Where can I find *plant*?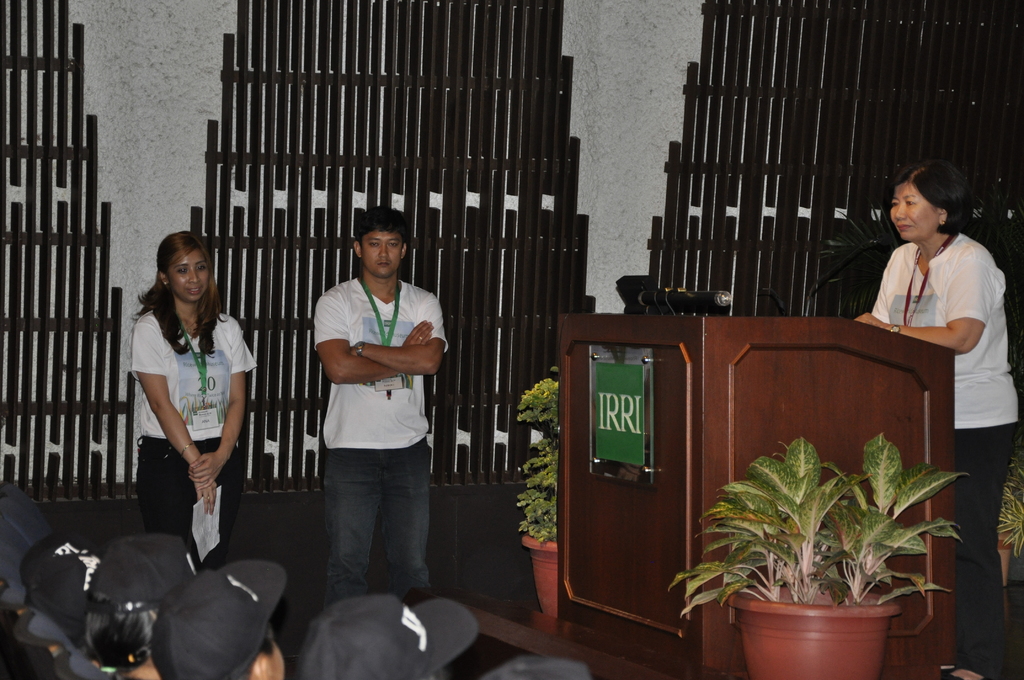
You can find it at (left=986, top=442, right=1023, bottom=562).
